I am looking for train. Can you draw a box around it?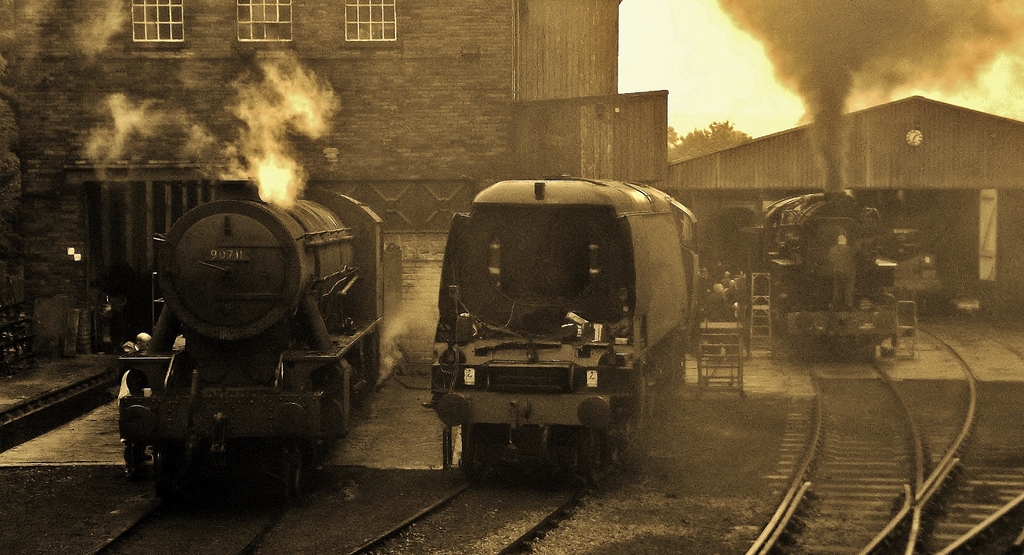
Sure, the bounding box is <bbox>115, 198, 406, 512</bbox>.
